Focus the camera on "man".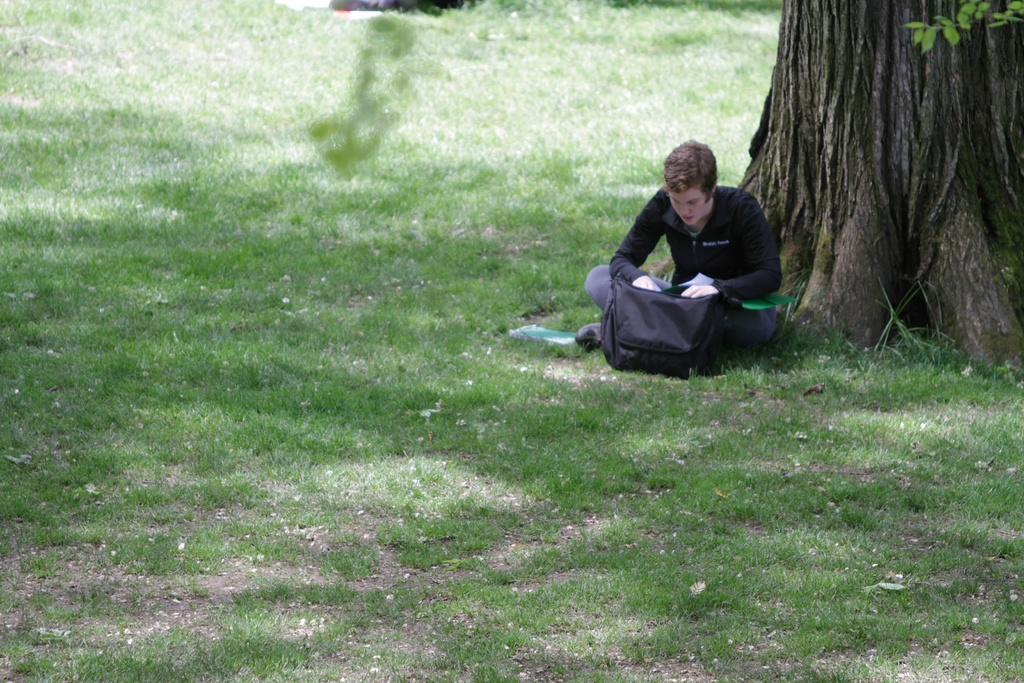
Focus region: l=584, t=143, r=796, b=395.
